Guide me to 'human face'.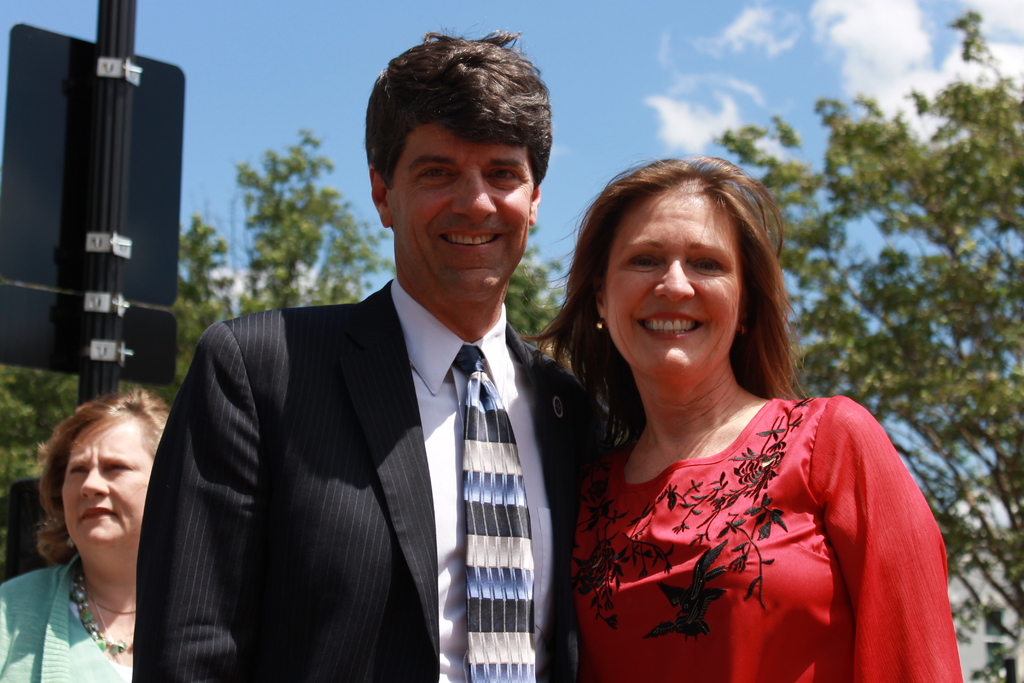
Guidance: l=62, t=410, r=154, b=545.
